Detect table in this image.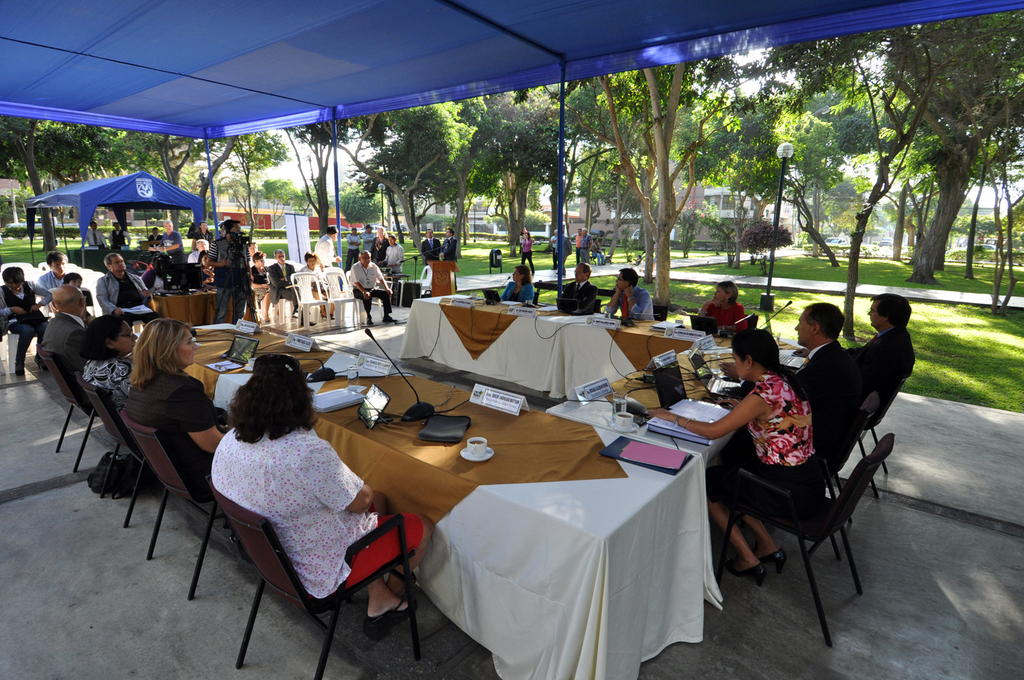
Detection: (405,294,798,399).
